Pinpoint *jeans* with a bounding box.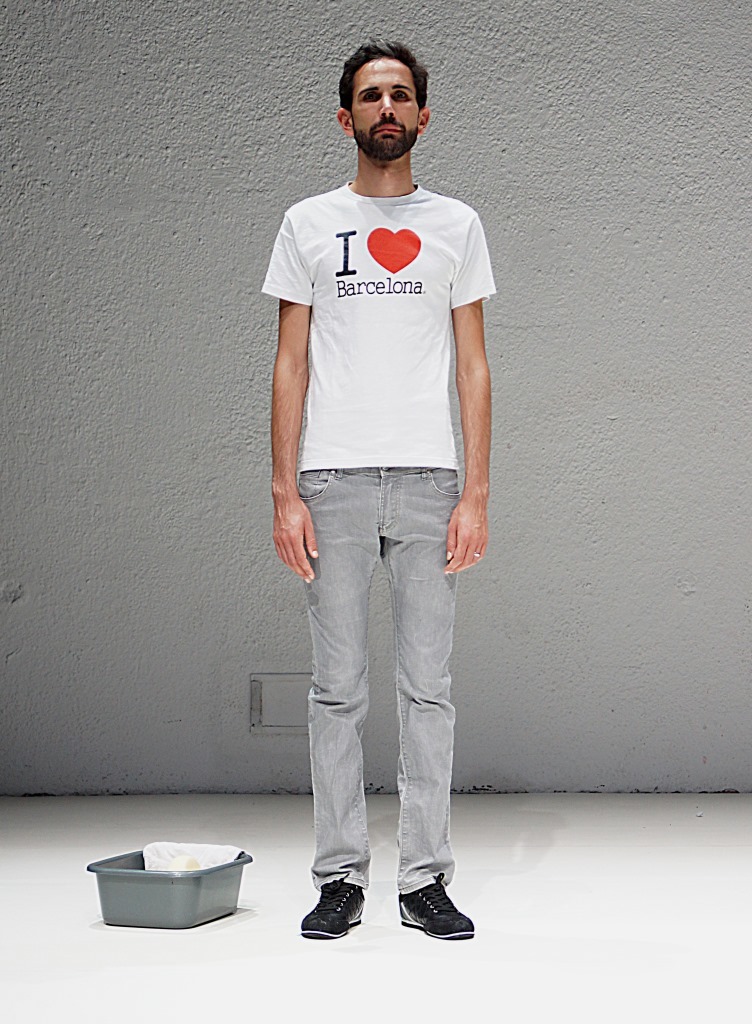
region(273, 468, 485, 910).
